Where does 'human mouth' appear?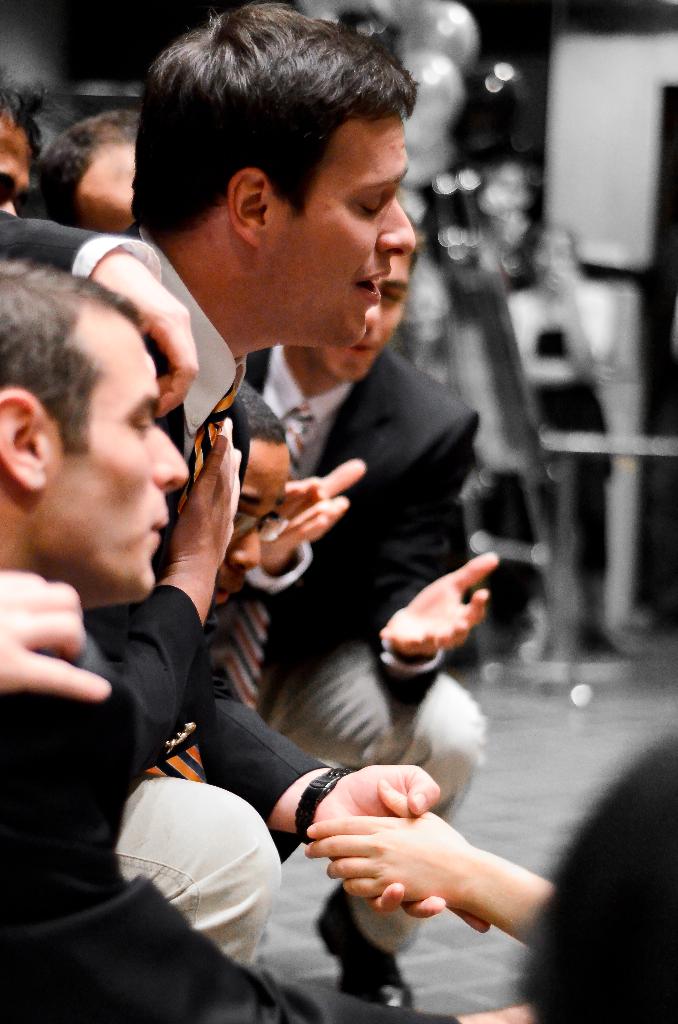
Appears at [358,268,387,304].
